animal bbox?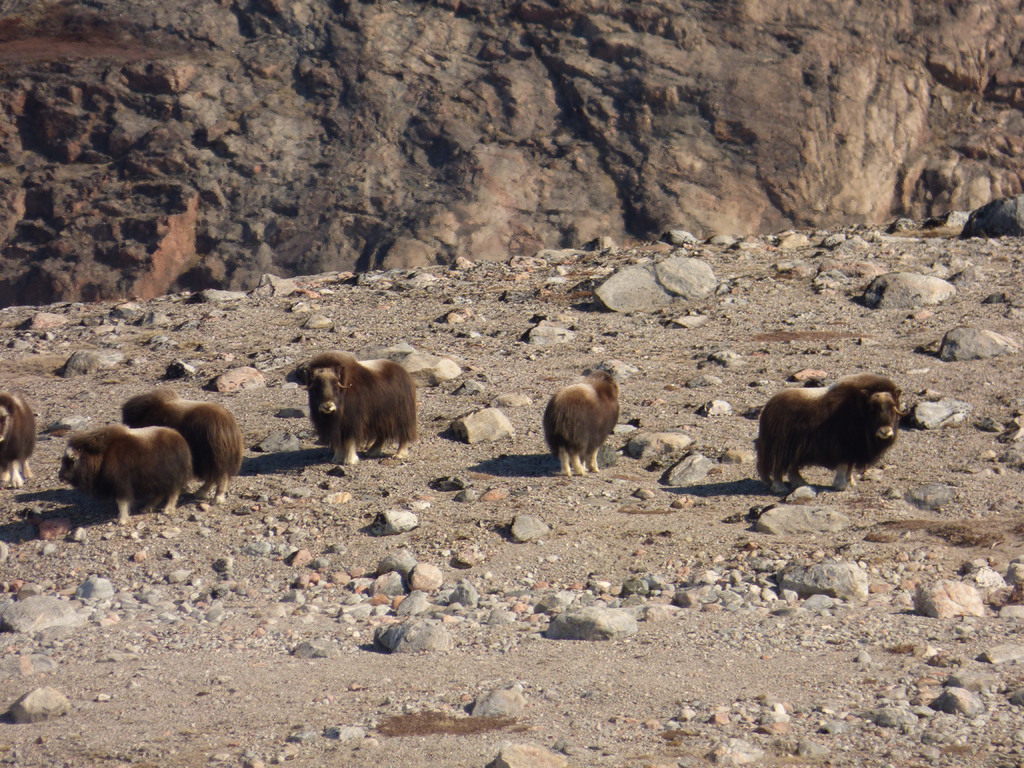
locate(118, 388, 245, 508)
